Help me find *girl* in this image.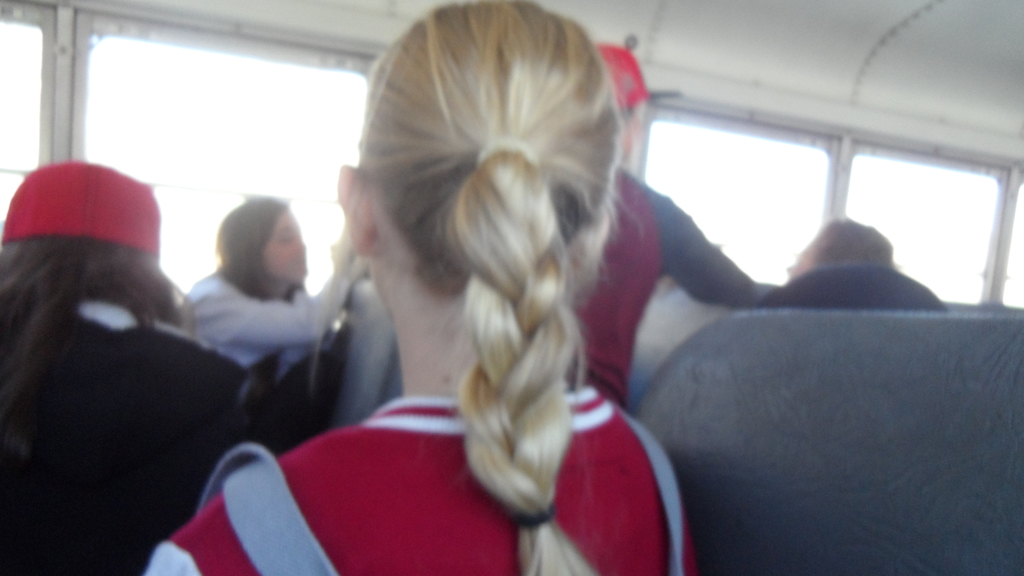
Found it: pyautogui.locateOnScreen(0, 163, 196, 361).
